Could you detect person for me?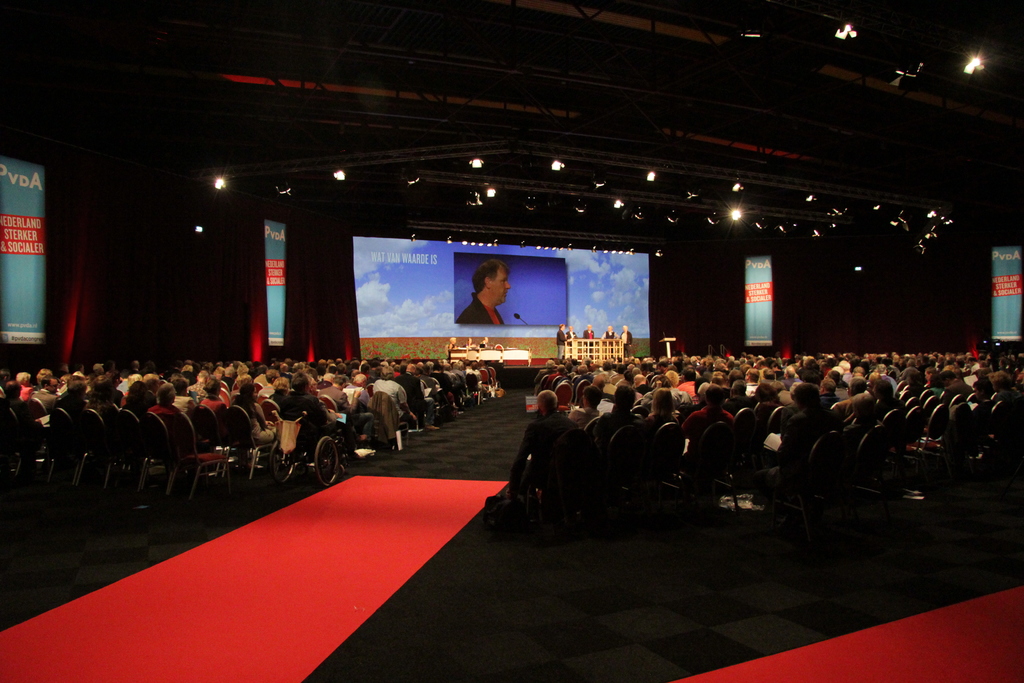
Detection result: Rect(598, 323, 622, 342).
